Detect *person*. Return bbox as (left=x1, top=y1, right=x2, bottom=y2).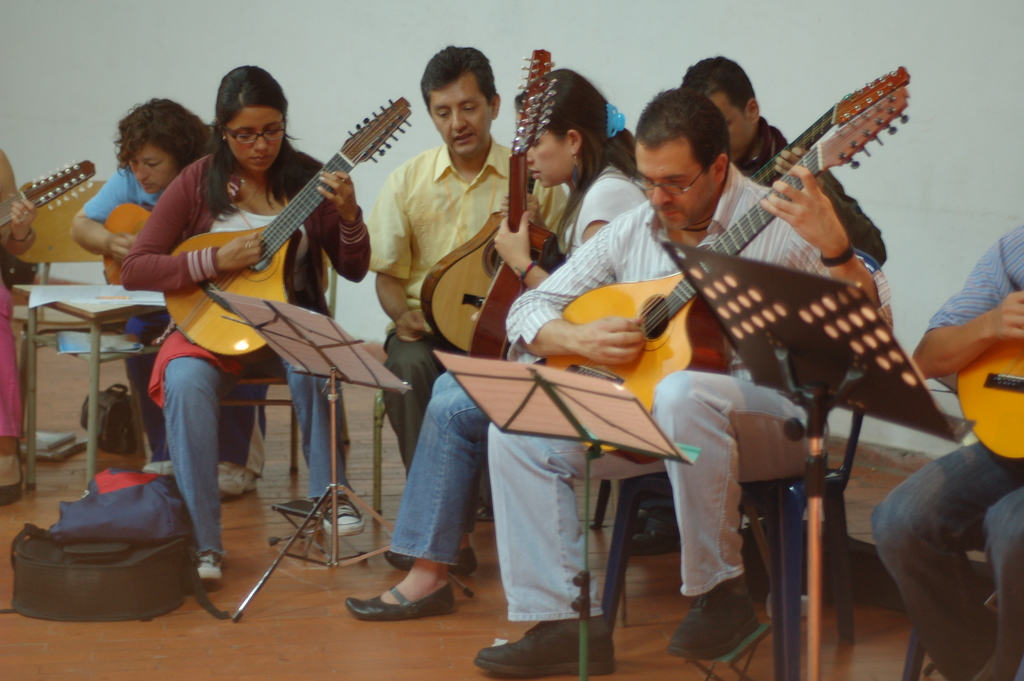
(left=490, top=90, right=892, bottom=679).
